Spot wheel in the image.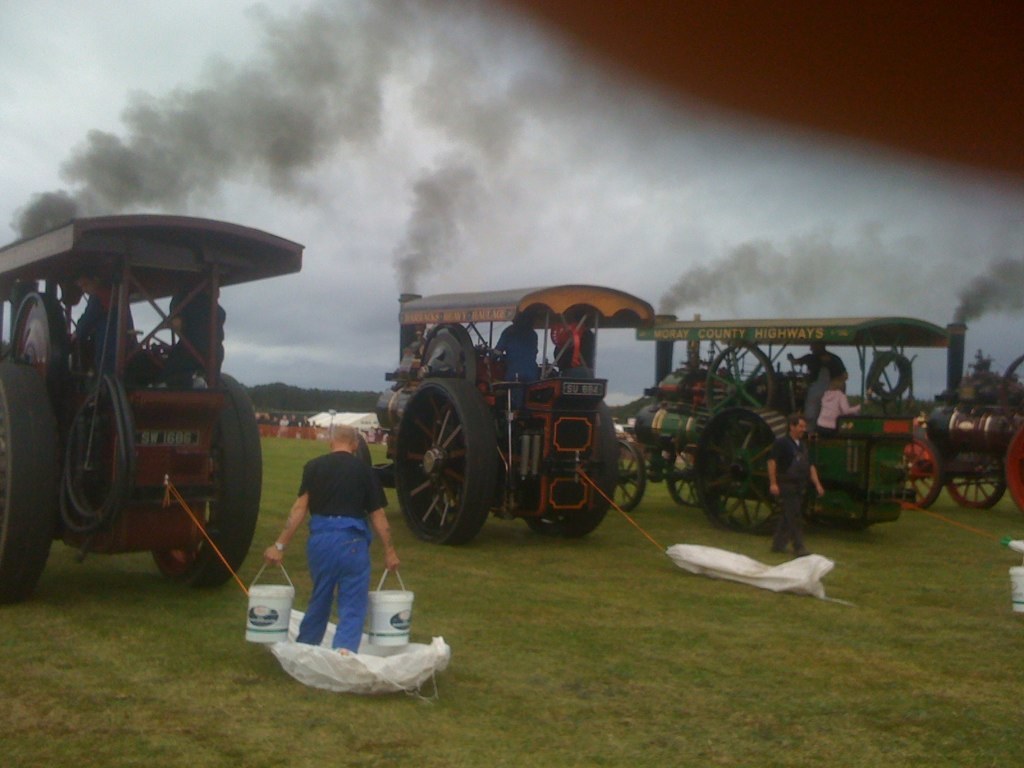
wheel found at Rect(525, 396, 618, 539).
